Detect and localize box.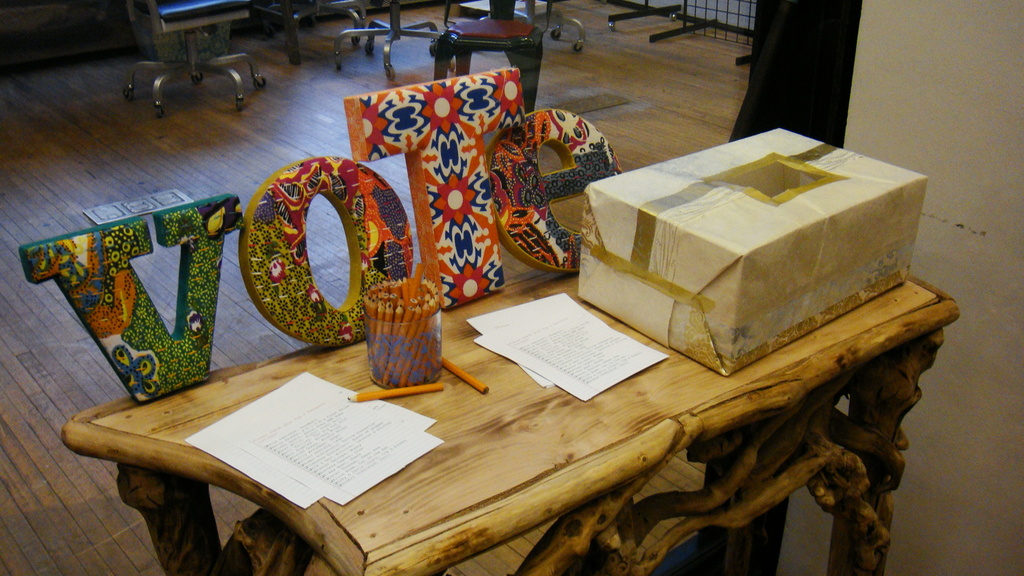
Localized at <bbox>590, 124, 940, 395</bbox>.
